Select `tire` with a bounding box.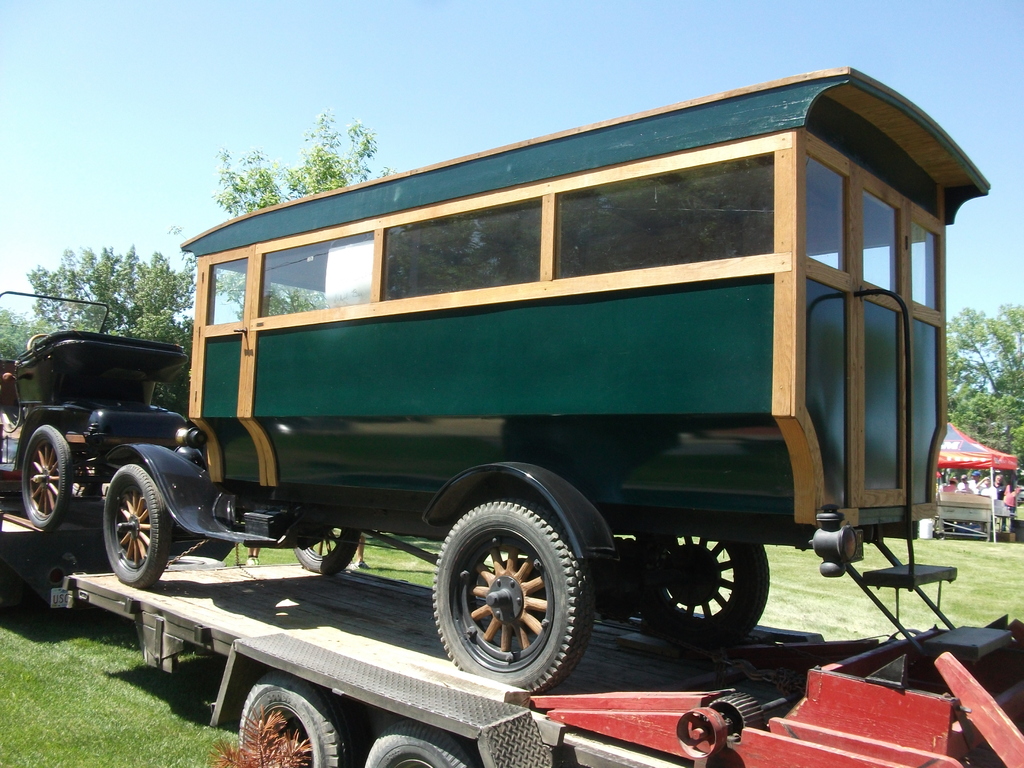
364/717/489/767.
